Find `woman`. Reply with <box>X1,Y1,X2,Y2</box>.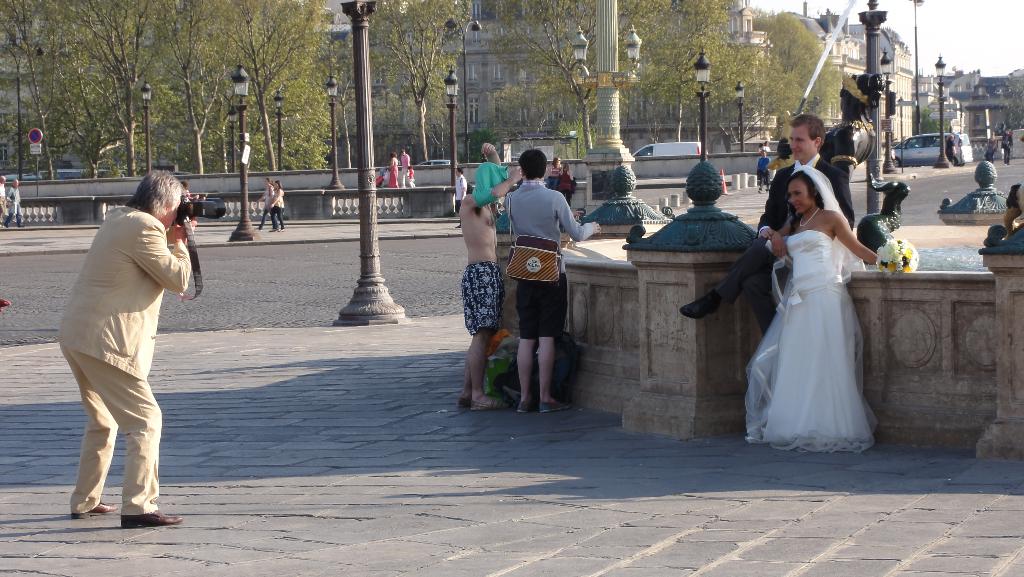
<box>505,149,602,414</box>.
